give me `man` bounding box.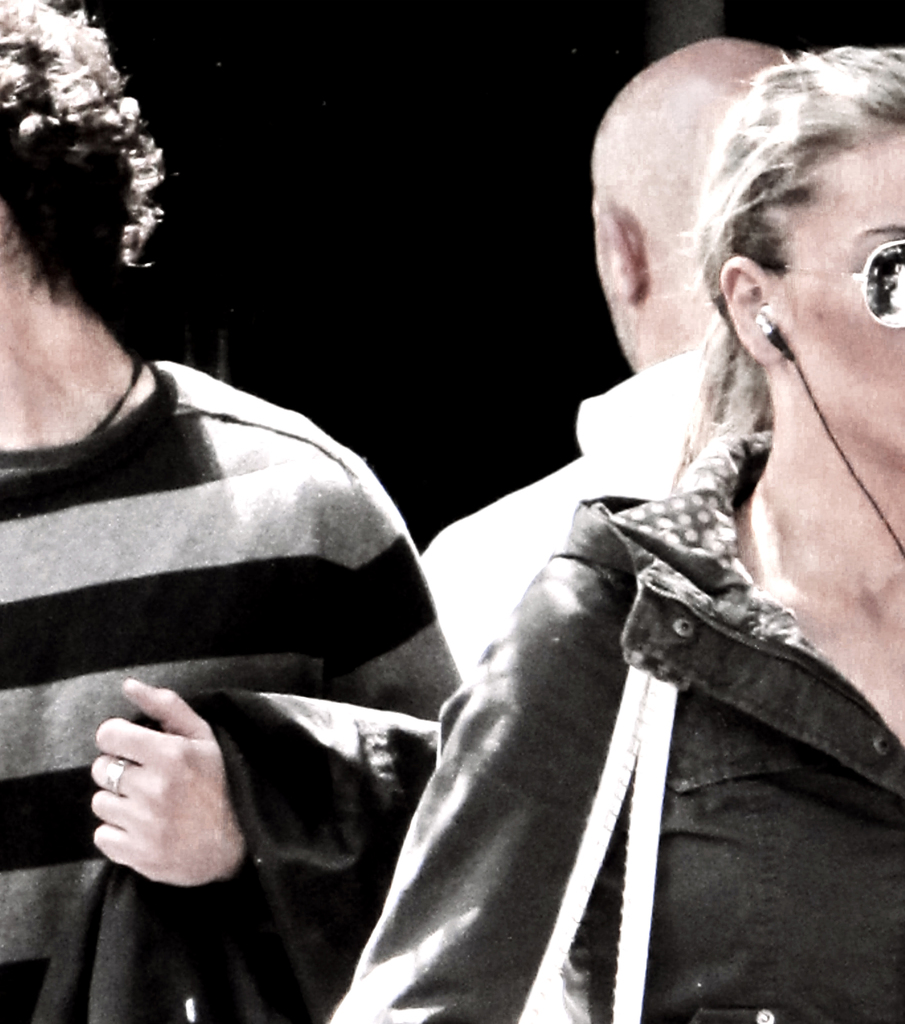
{"left": 406, "top": 41, "right": 794, "bottom": 1023}.
